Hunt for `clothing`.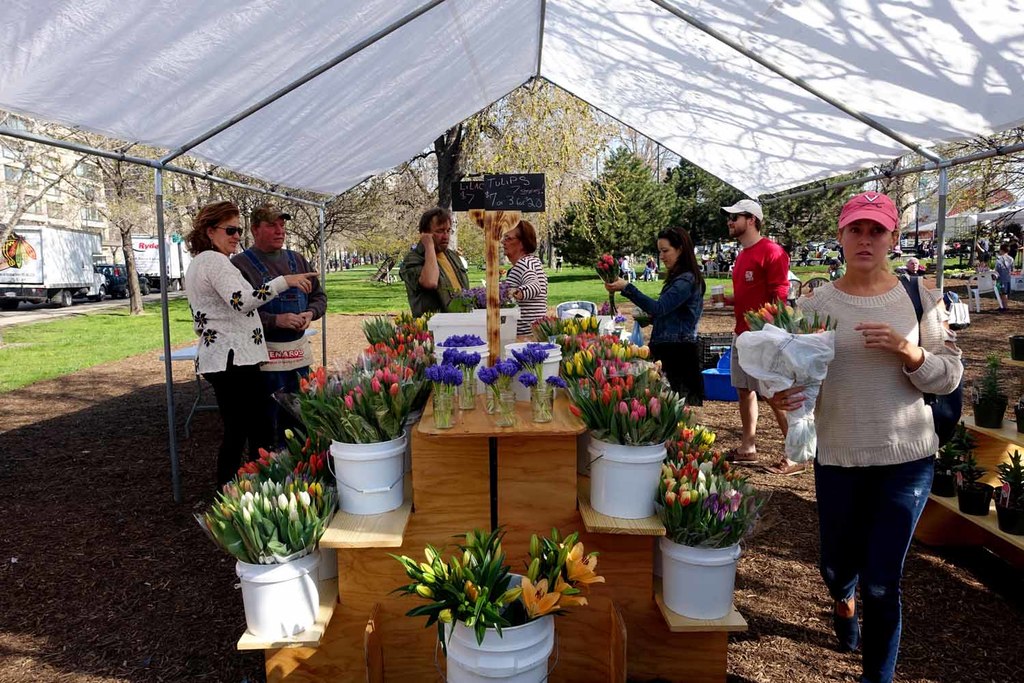
Hunted down at [x1=614, y1=268, x2=707, y2=413].
